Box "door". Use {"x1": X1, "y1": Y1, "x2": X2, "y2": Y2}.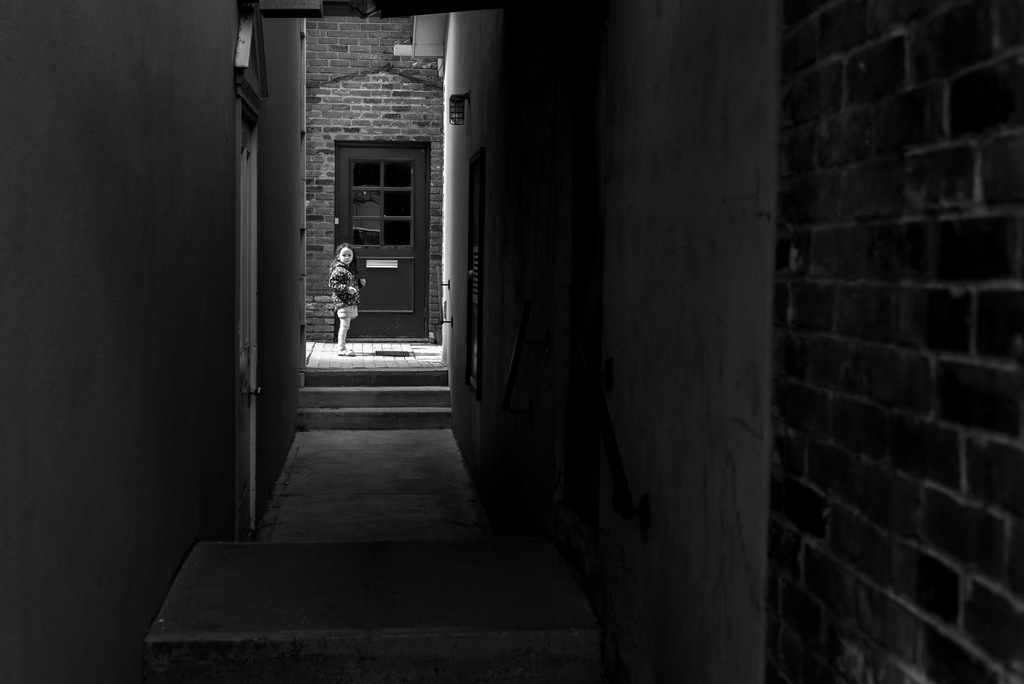
{"x1": 319, "y1": 131, "x2": 431, "y2": 350}.
